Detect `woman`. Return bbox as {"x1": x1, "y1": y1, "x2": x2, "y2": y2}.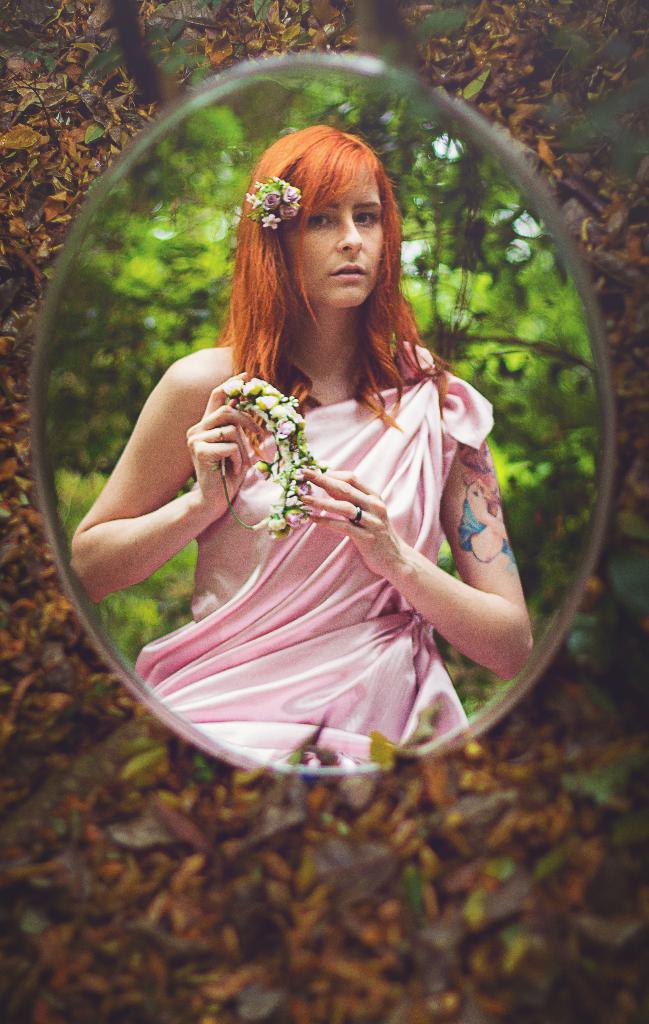
{"x1": 127, "y1": 124, "x2": 504, "y2": 807}.
